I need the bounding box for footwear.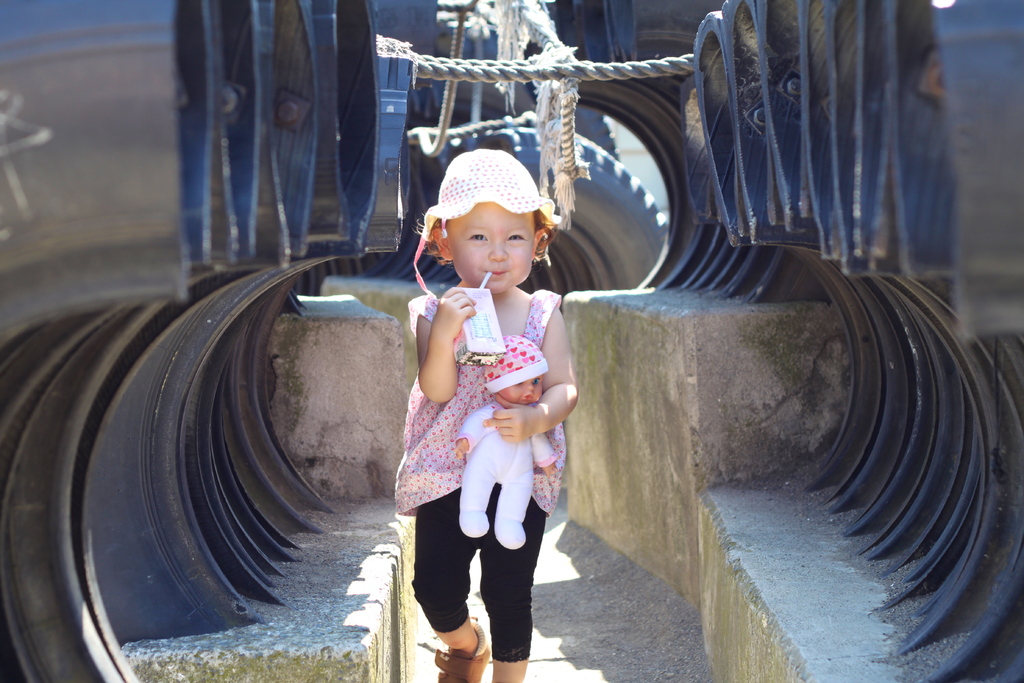
Here it is: region(432, 616, 486, 682).
